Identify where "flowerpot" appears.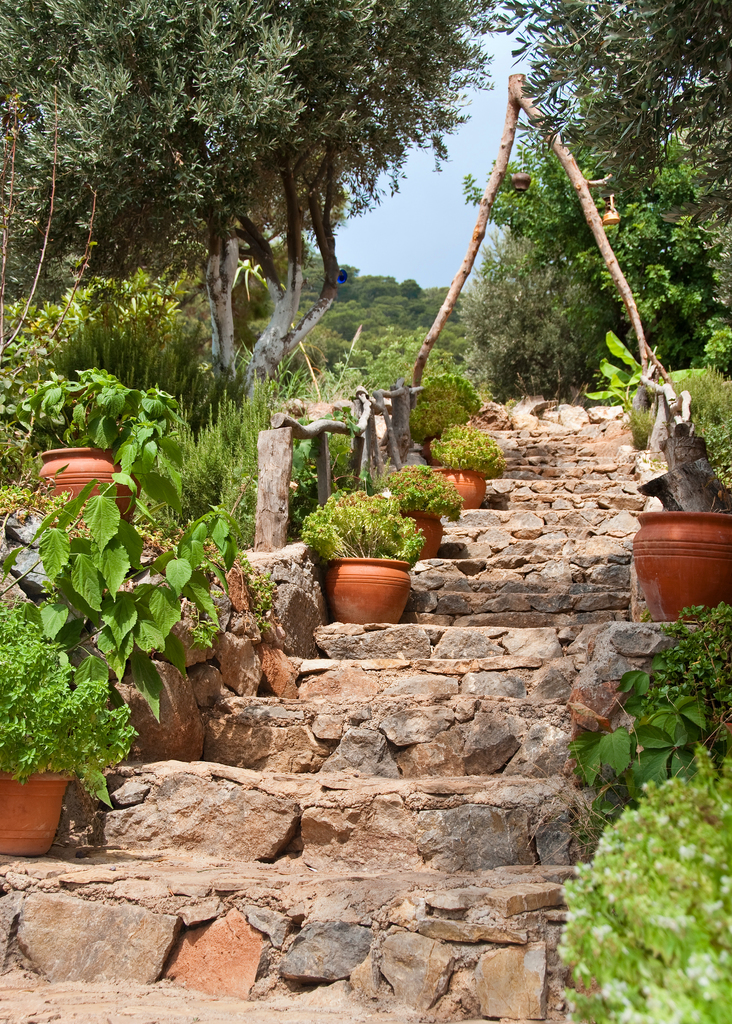
Appears at <bbox>626, 511, 731, 621</bbox>.
